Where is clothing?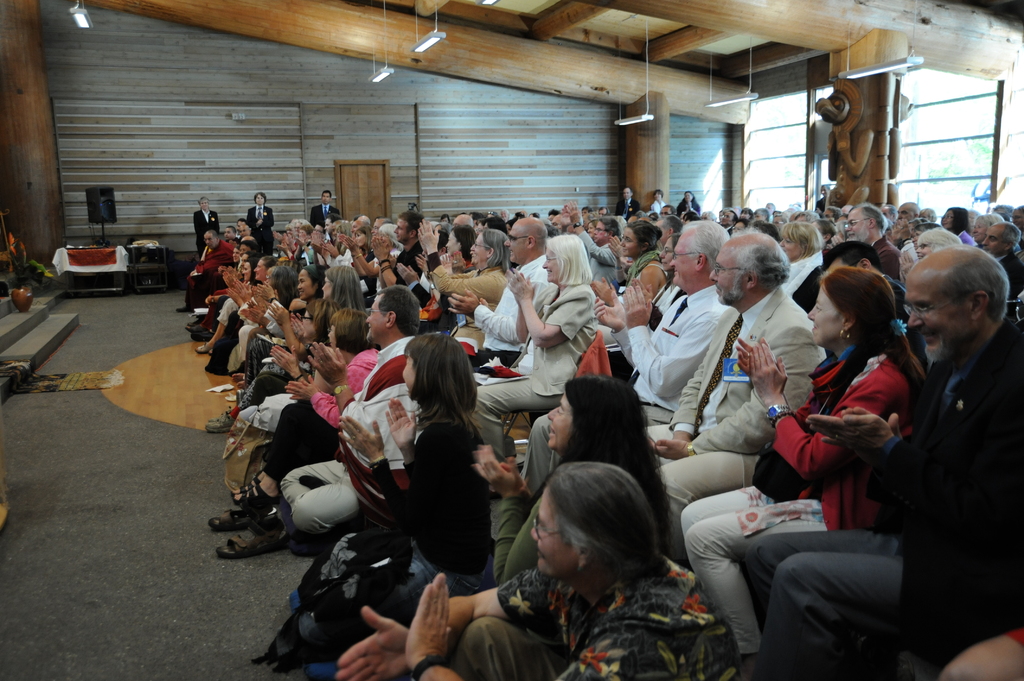
x1=473 y1=255 x2=553 y2=362.
